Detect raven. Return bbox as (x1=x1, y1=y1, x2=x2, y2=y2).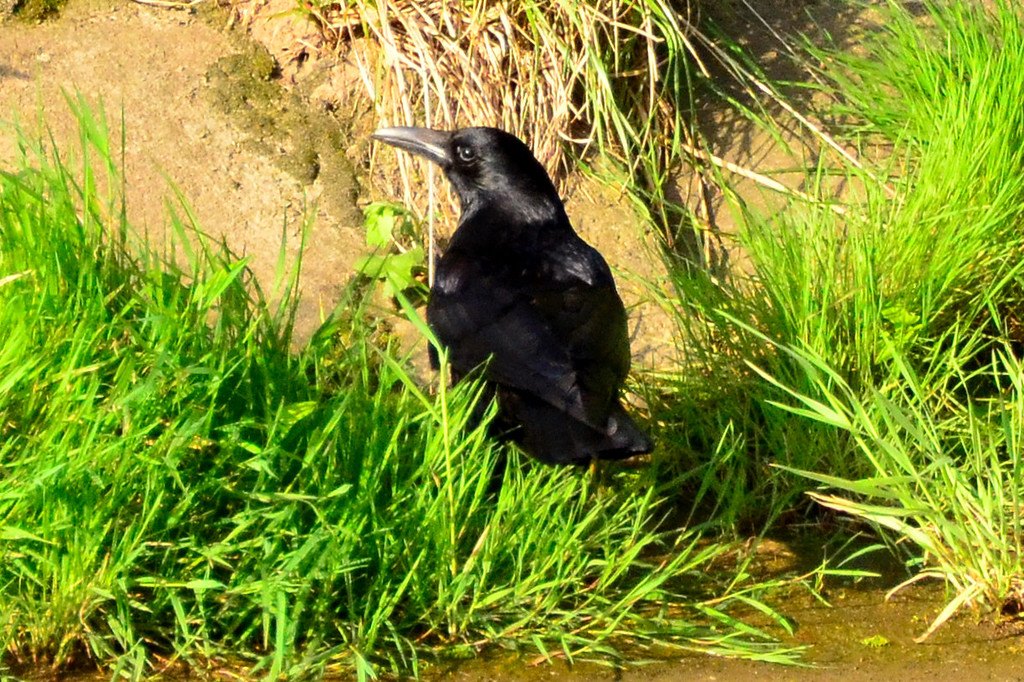
(x1=359, y1=116, x2=651, y2=482).
